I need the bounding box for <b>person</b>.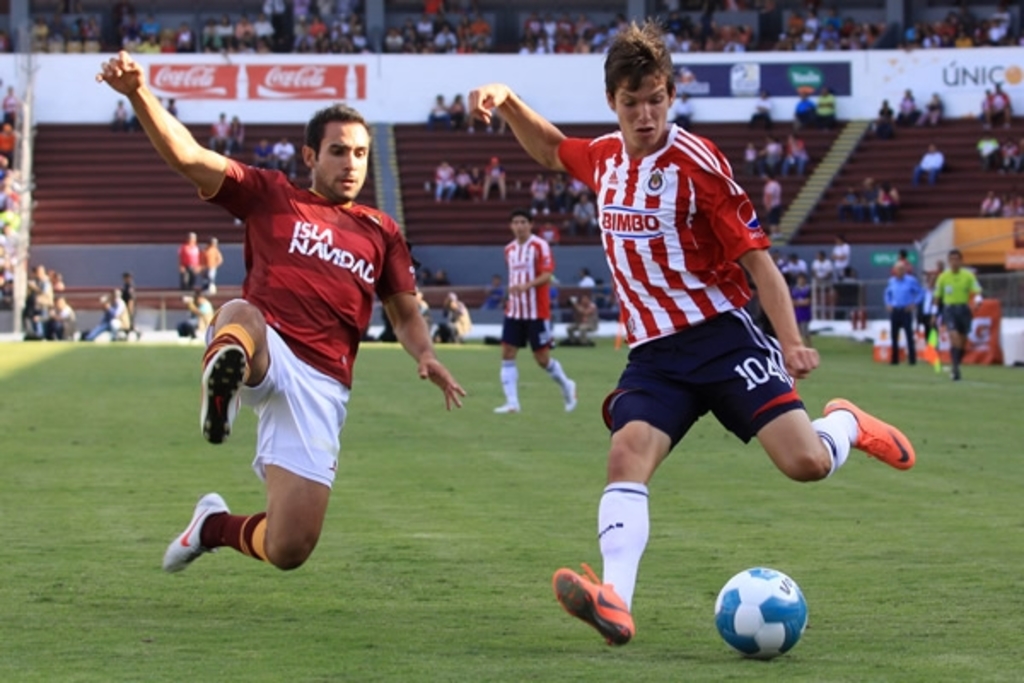
Here it is: [x1=92, y1=290, x2=135, y2=348].
